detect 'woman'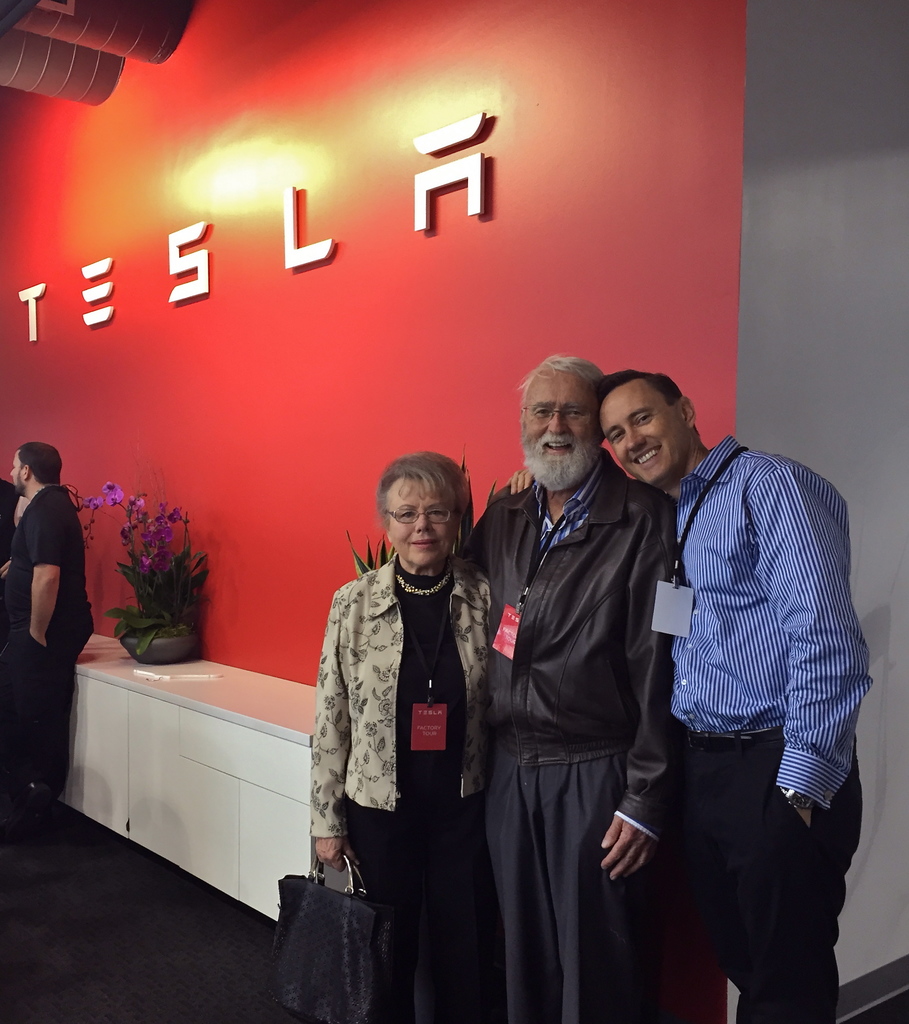
312/421/510/986
